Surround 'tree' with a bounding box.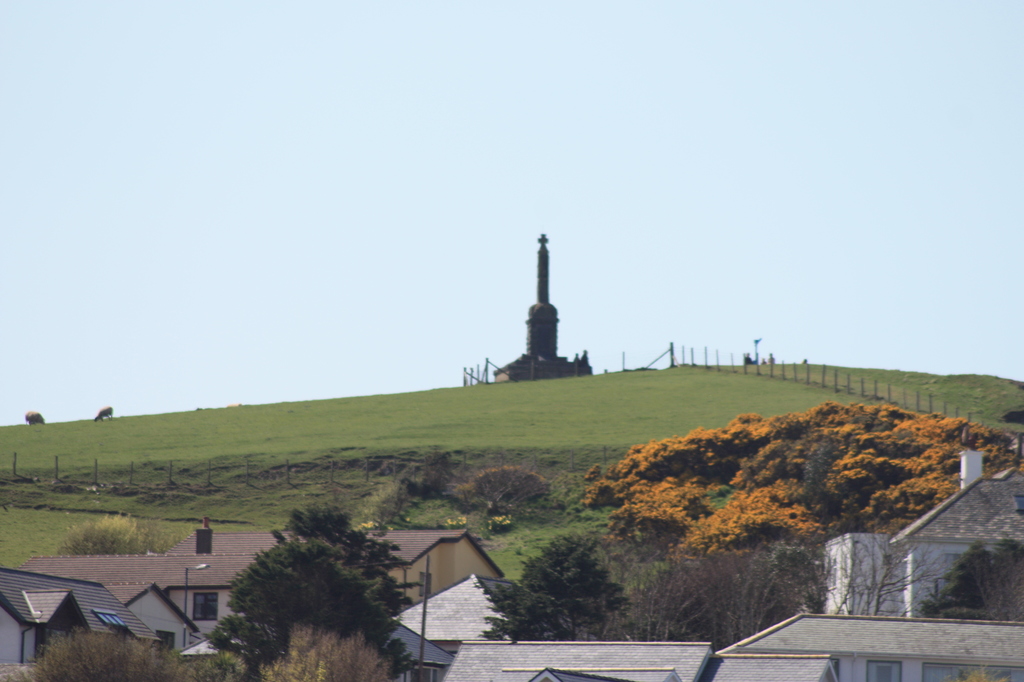
bbox(478, 532, 626, 647).
